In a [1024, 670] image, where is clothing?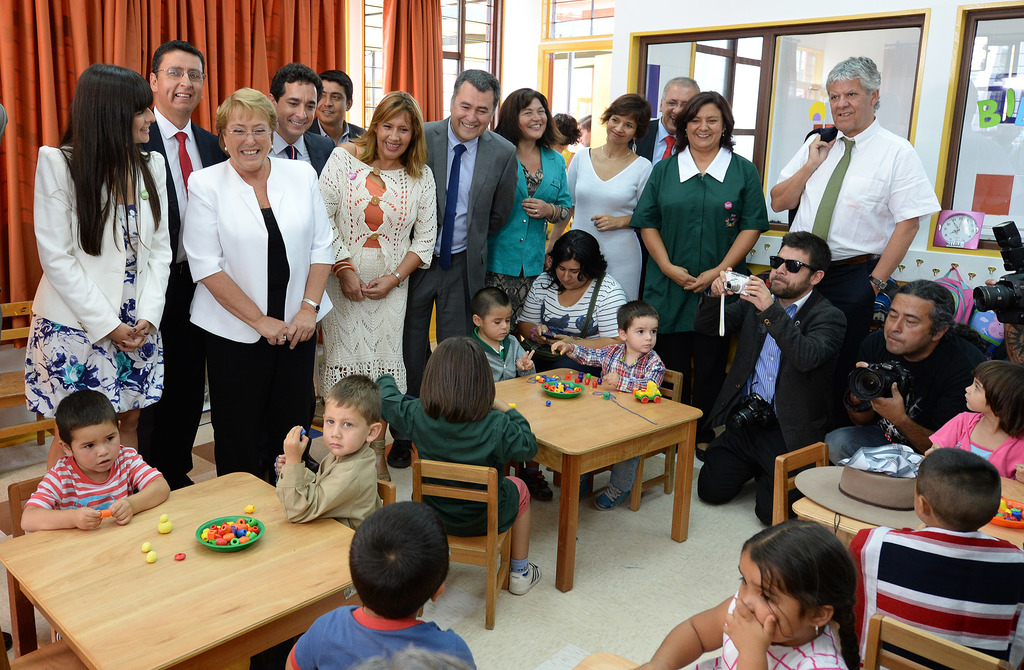
locate(319, 140, 436, 419).
